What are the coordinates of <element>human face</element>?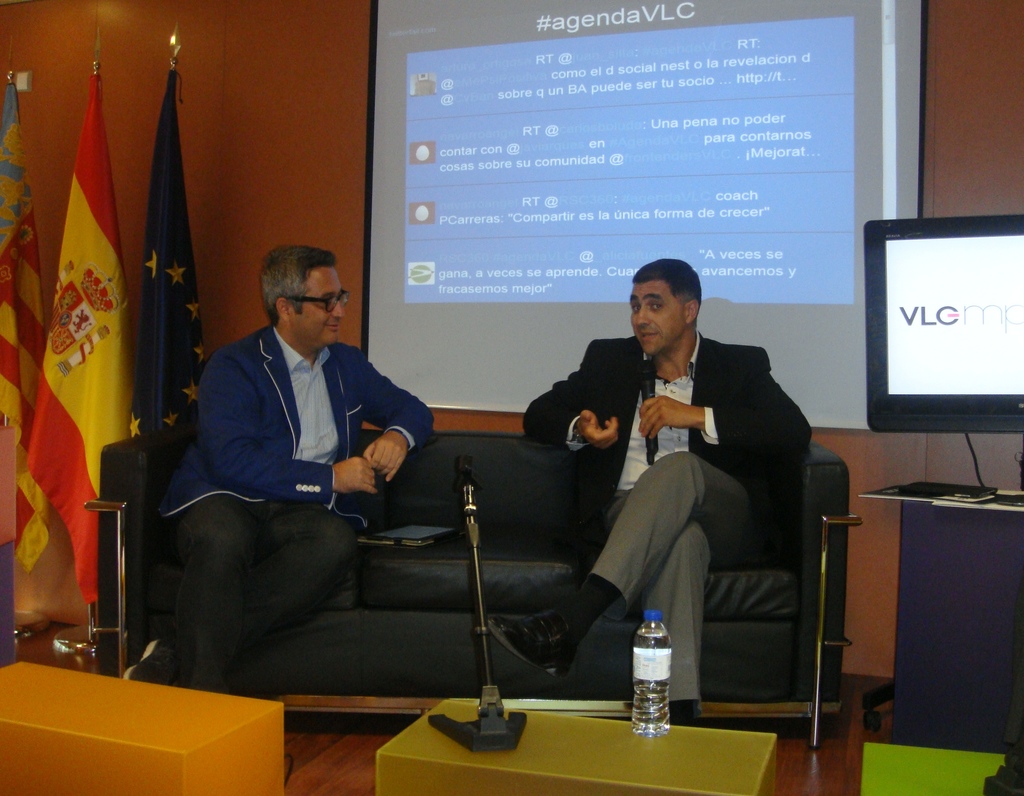
301:265:342:348.
